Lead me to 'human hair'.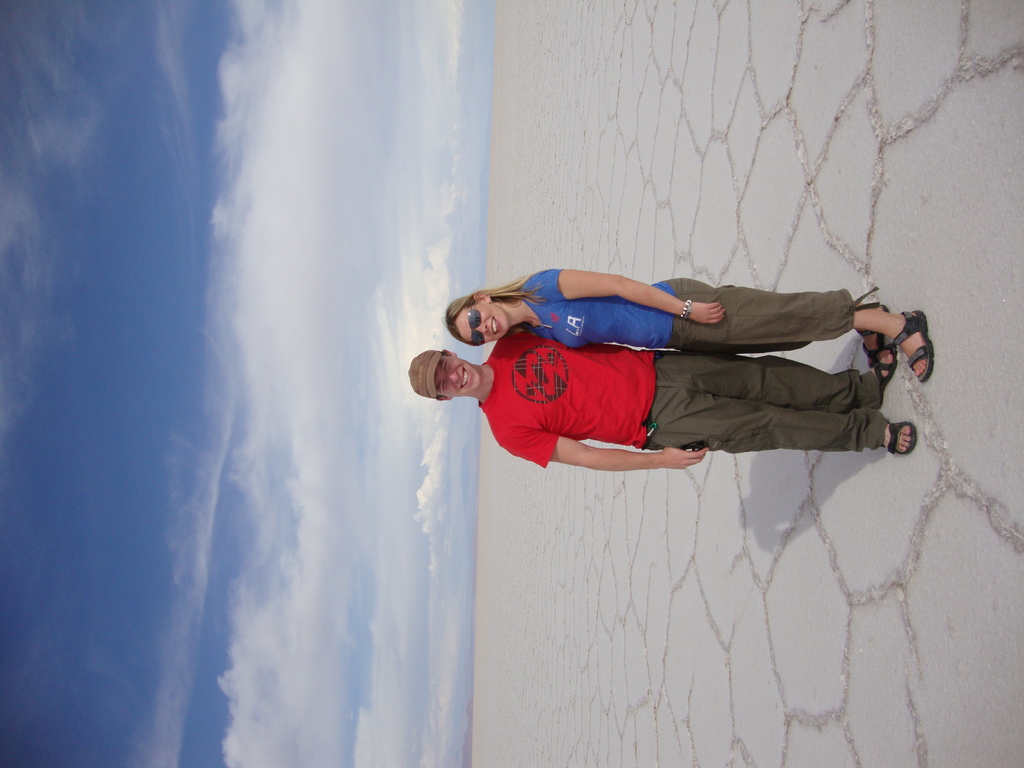
Lead to <region>435, 351, 452, 401</region>.
